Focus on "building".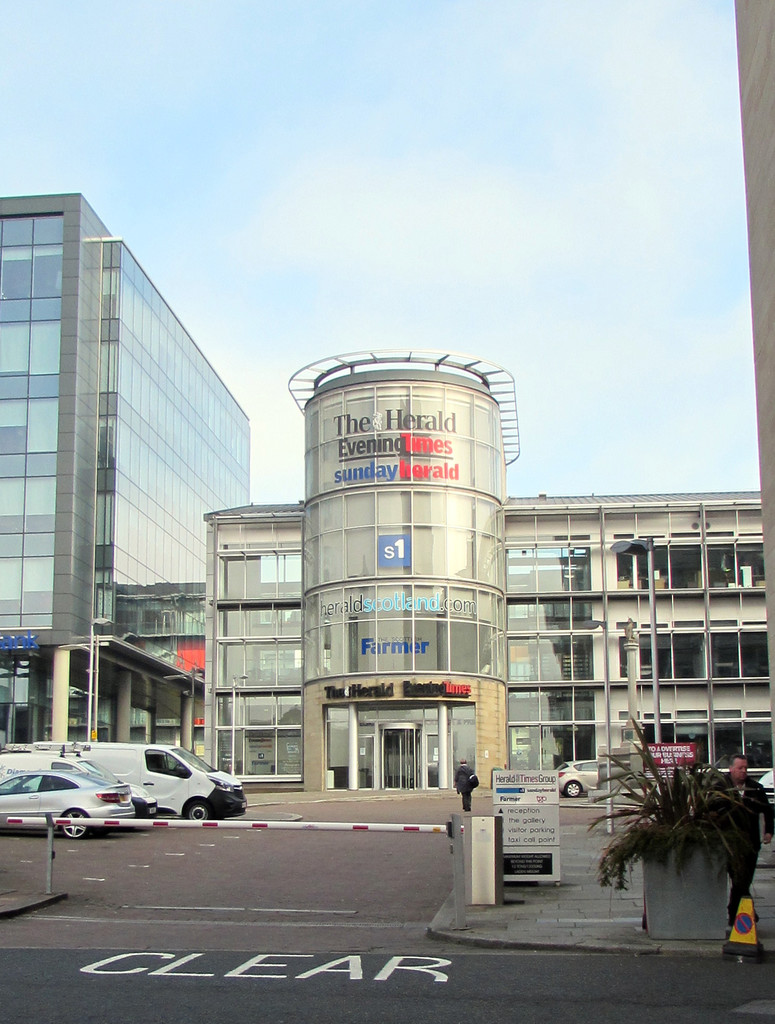
Focused at crop(206, 349, 772, 799).
